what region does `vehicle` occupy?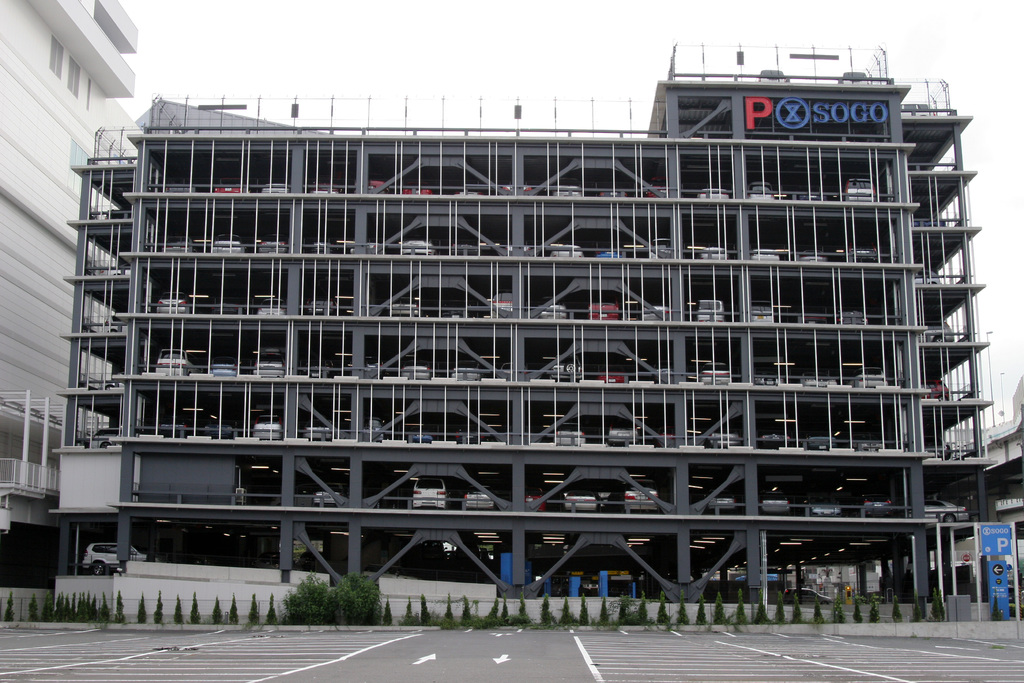
x1=696, y1=358, x2=732, y2=387.
